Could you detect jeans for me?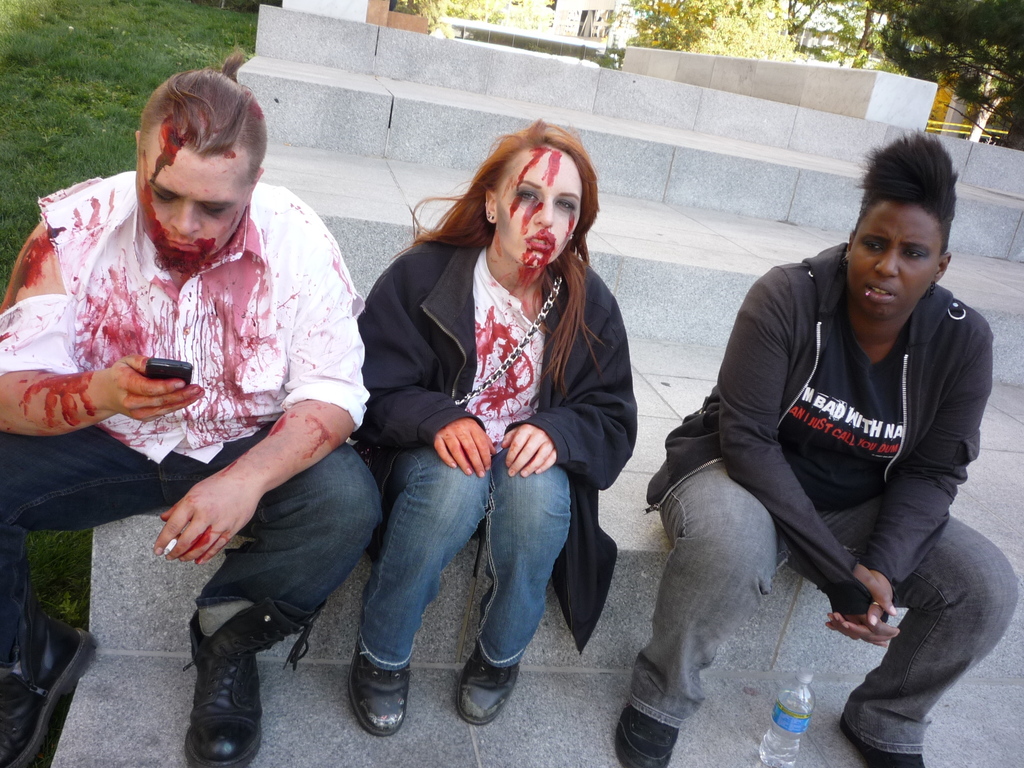
Detection result: x1=344 y1=447 x2=545 y2=724.
